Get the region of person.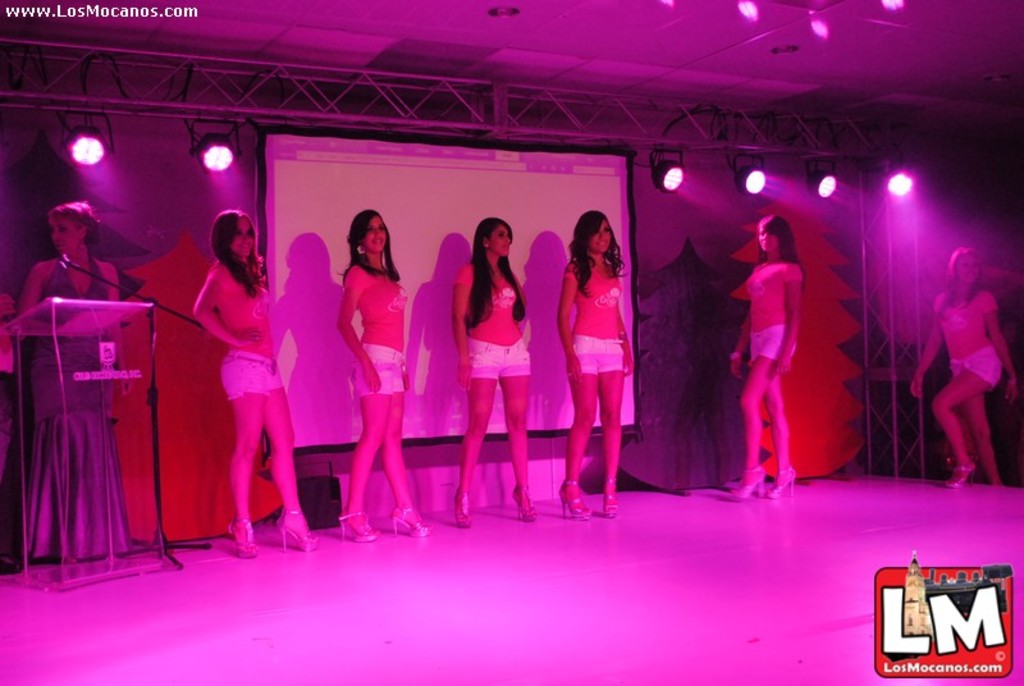
<bbox>338, 207, 431, 540</bbox>.
